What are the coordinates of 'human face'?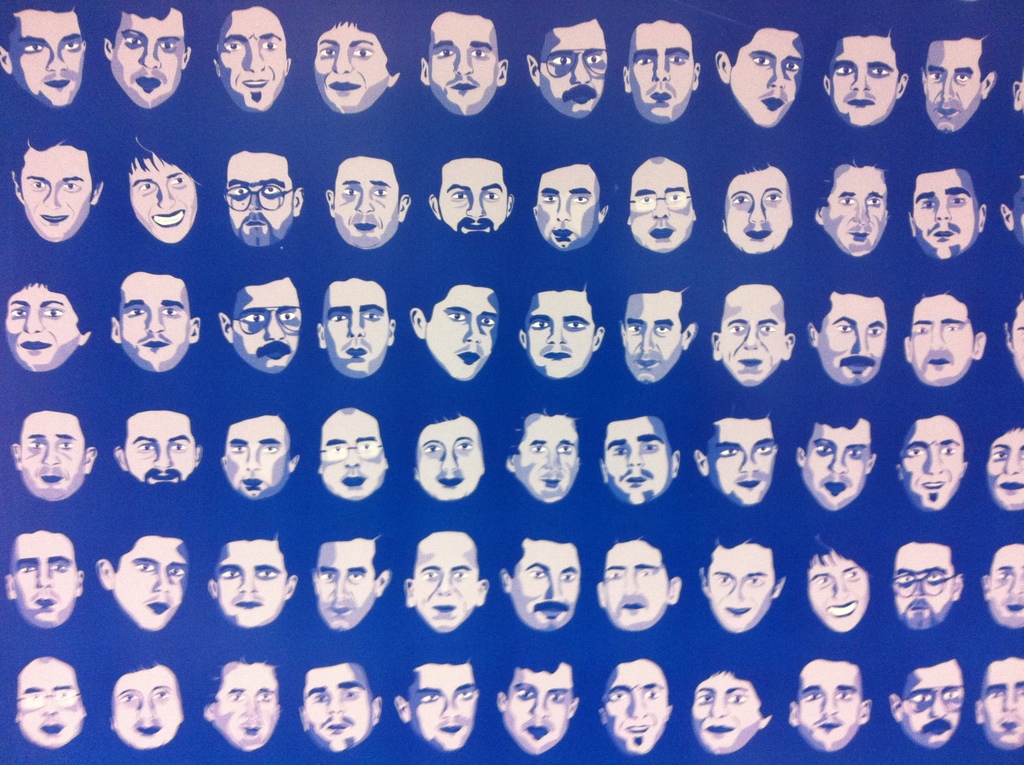
x1=317, y1=408, x2=385, y2=501.
